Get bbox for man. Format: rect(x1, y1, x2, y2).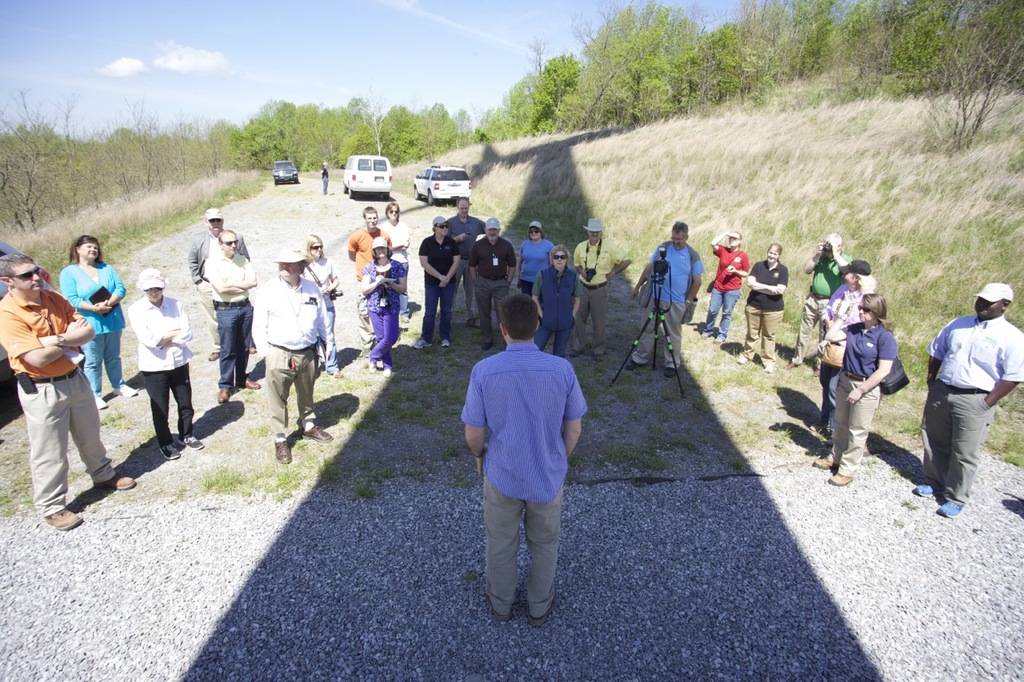
rect(0, 255, 137, 533).
